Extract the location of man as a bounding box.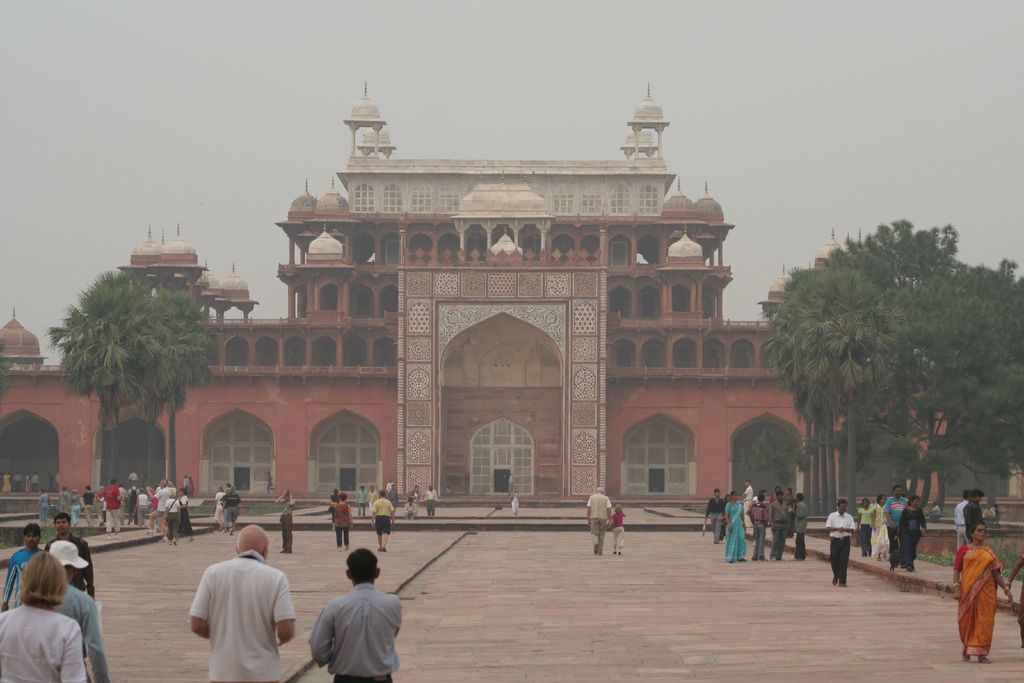
<bbox>47, 514, 102, 605</bbox>.
